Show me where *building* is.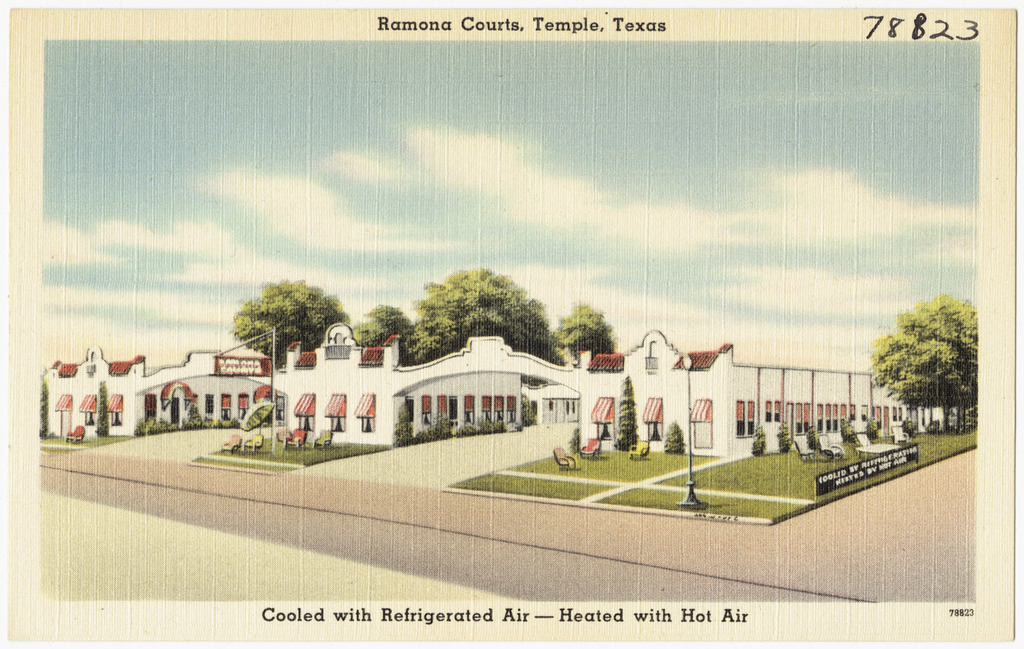
*building* is at 582 331 907 460.
